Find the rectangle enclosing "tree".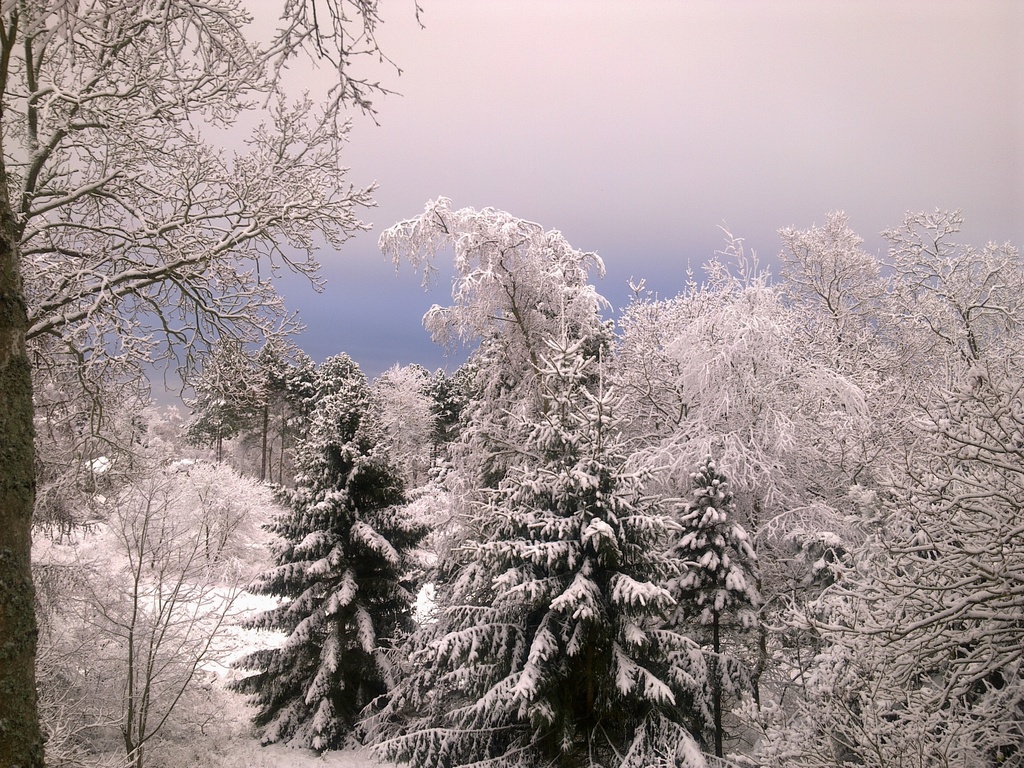
(left=668, top=452, right=760, bottom=765).
